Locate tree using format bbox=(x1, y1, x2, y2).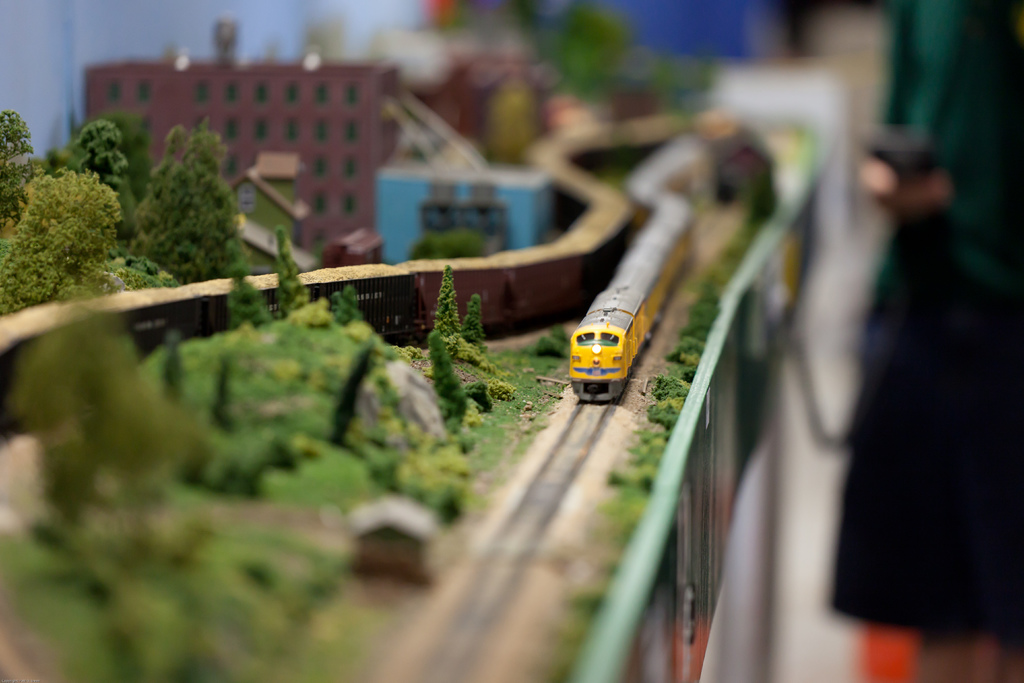
bbox=(13, 119, 129, 297).
